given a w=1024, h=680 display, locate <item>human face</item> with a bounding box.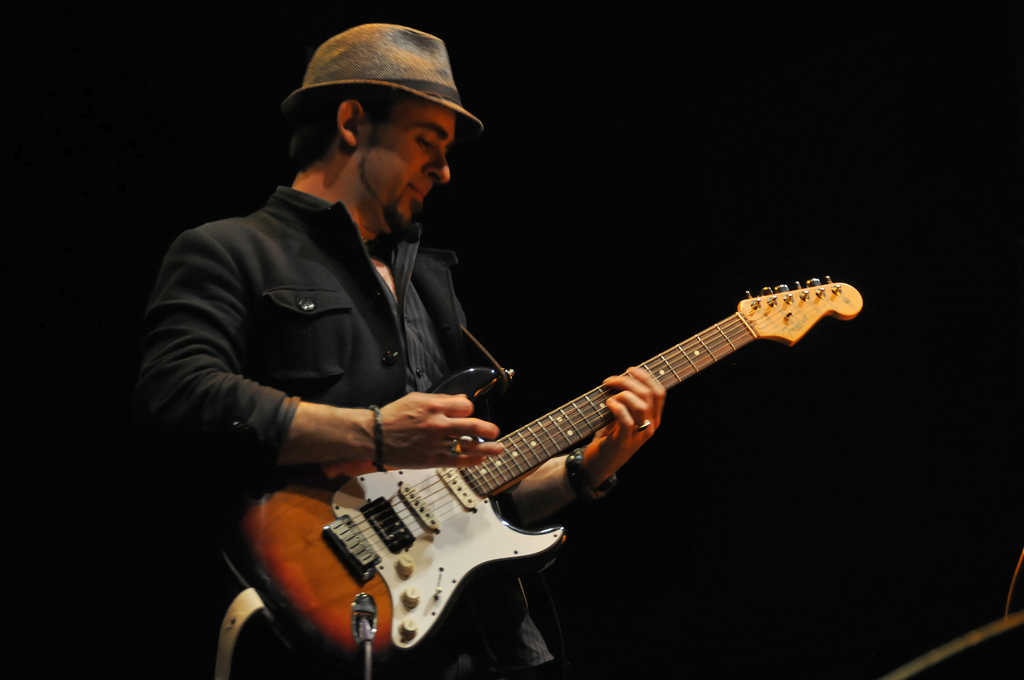
Located: [x1=358, y1=103, x2=458, y2=232].
